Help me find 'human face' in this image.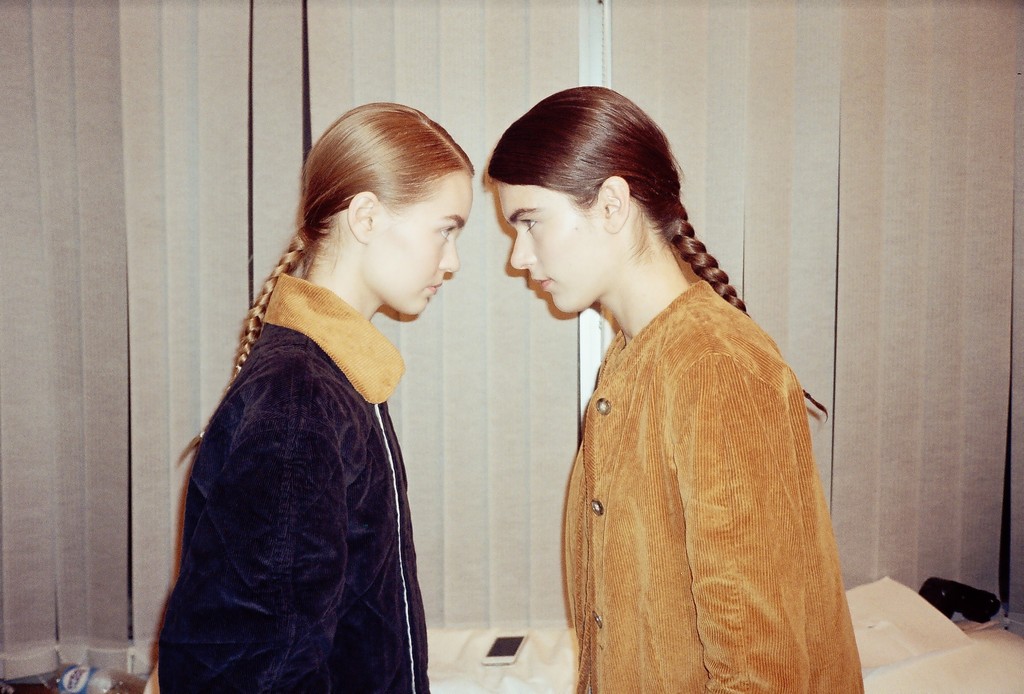
Found it: {"left": 499, "top": 184, "right": 606, "bottom": 318}.
